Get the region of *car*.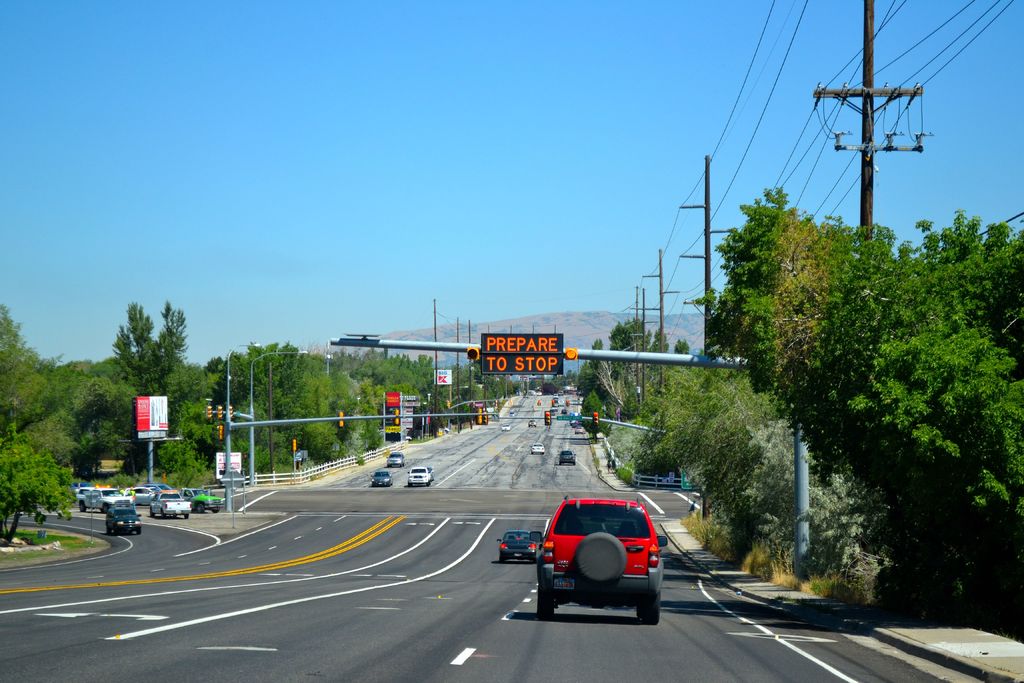
left=576, top=427, right=585, bottom=432.
